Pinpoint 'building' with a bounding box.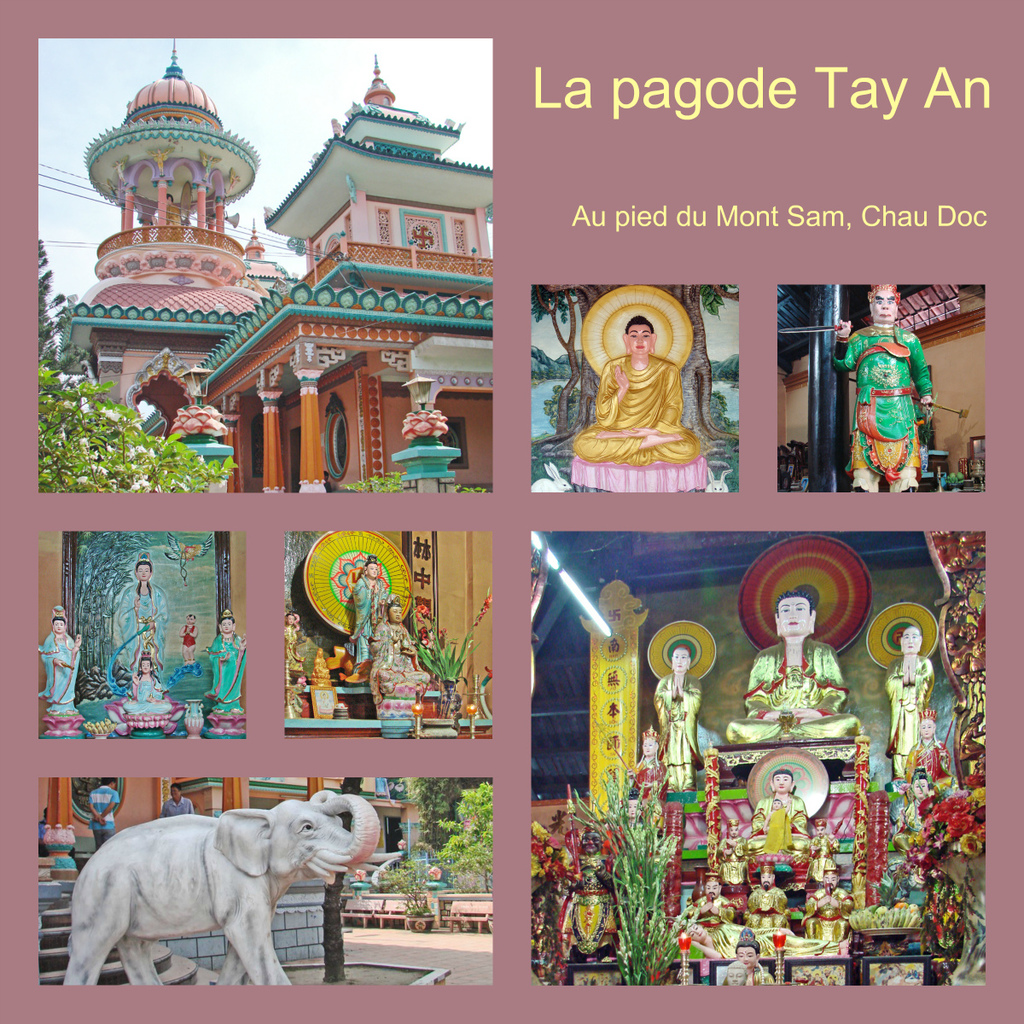
(left=764, top=276, right=986, bottom=494).
